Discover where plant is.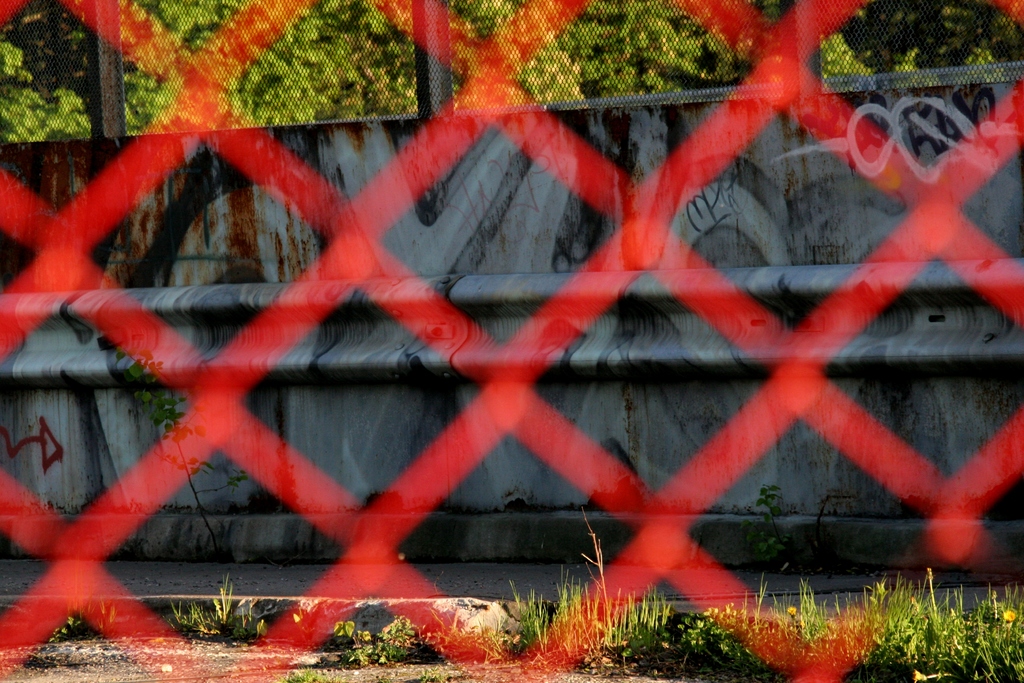
Discovered at l=341, t=614, r=392, b=681.
